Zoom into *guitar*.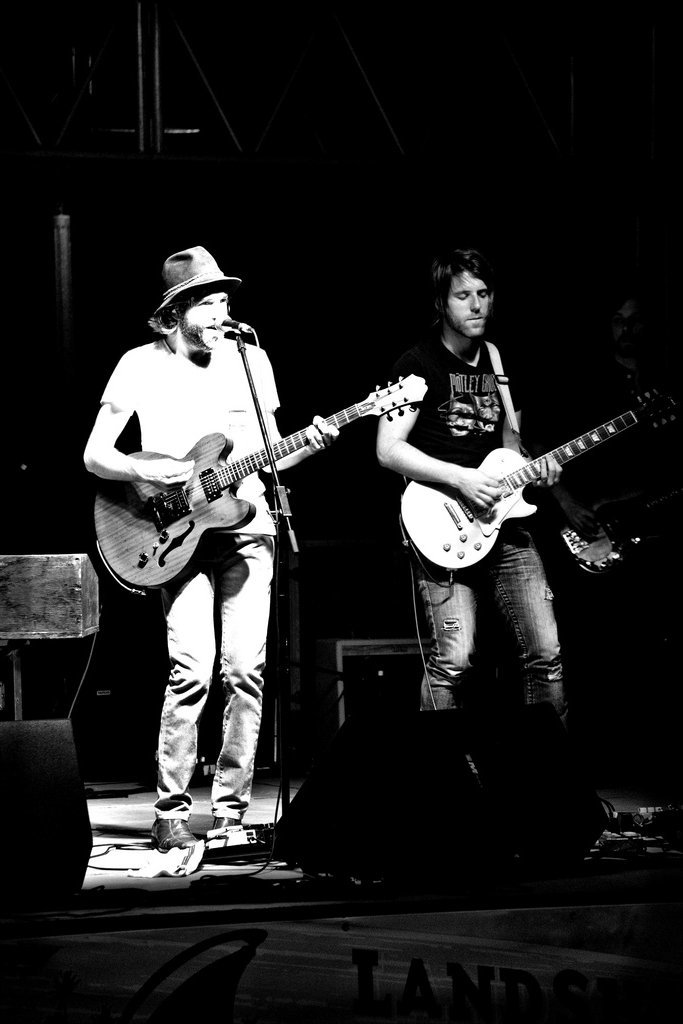
Zoom target: [x1=392, y1=375, x2=682, y2=572].
